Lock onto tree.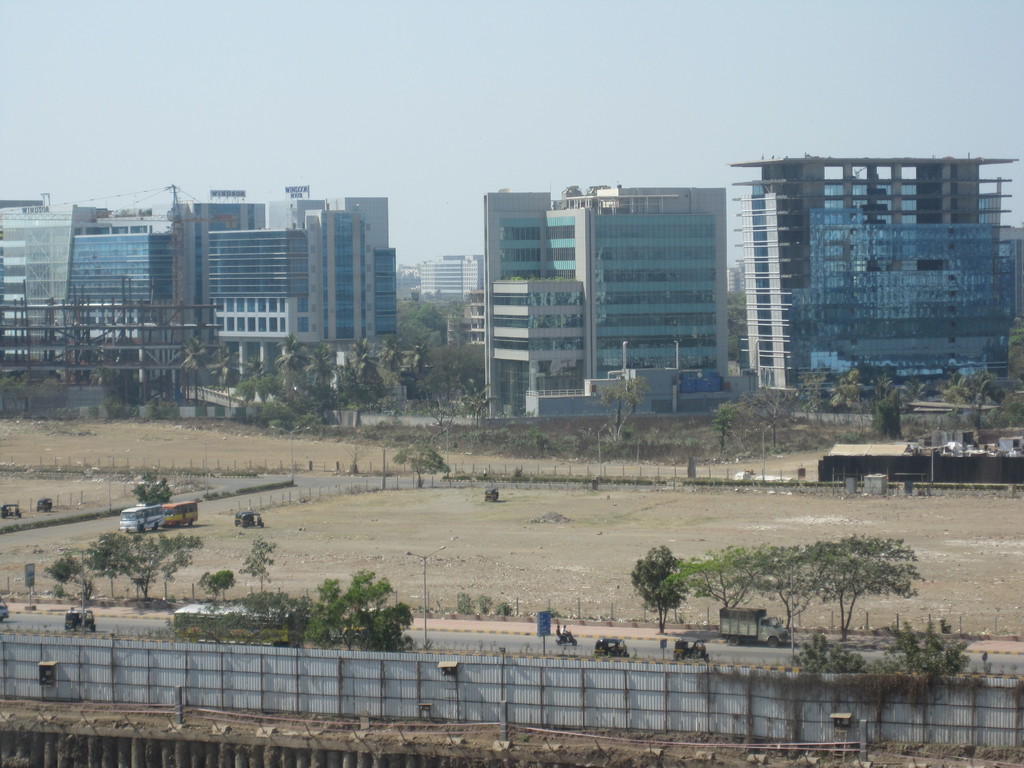
Locked: (x1=1, y1=370, x2=59, y2=417).
